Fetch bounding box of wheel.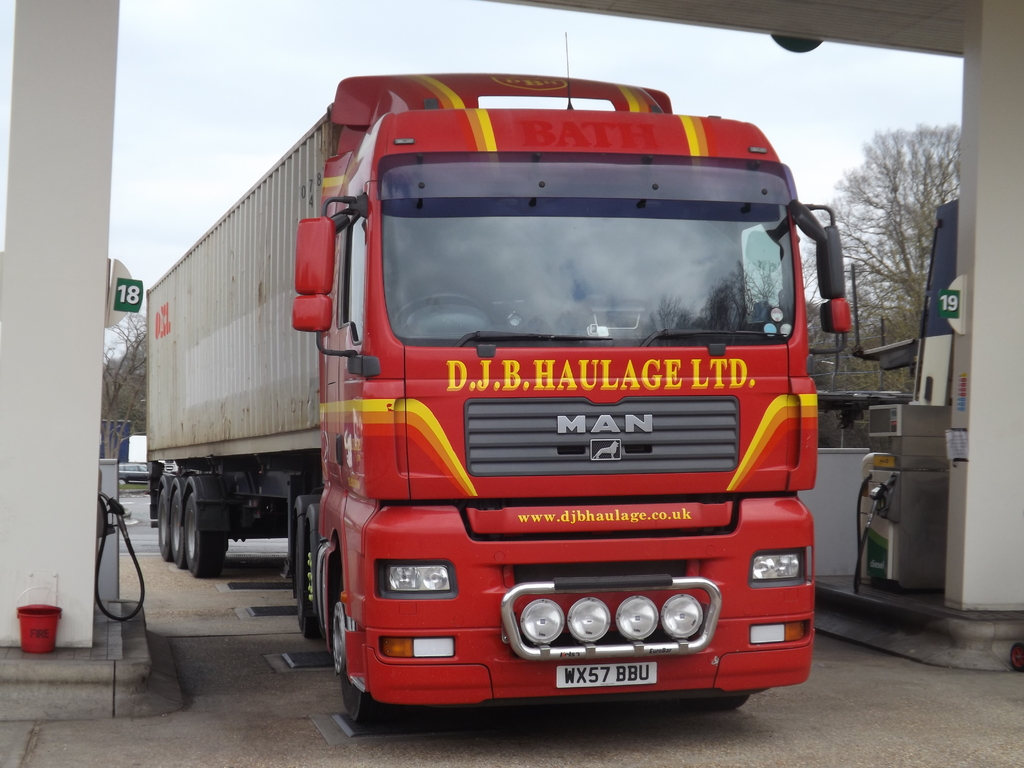
Bbox: BBox(684, 696, 748, 714).
